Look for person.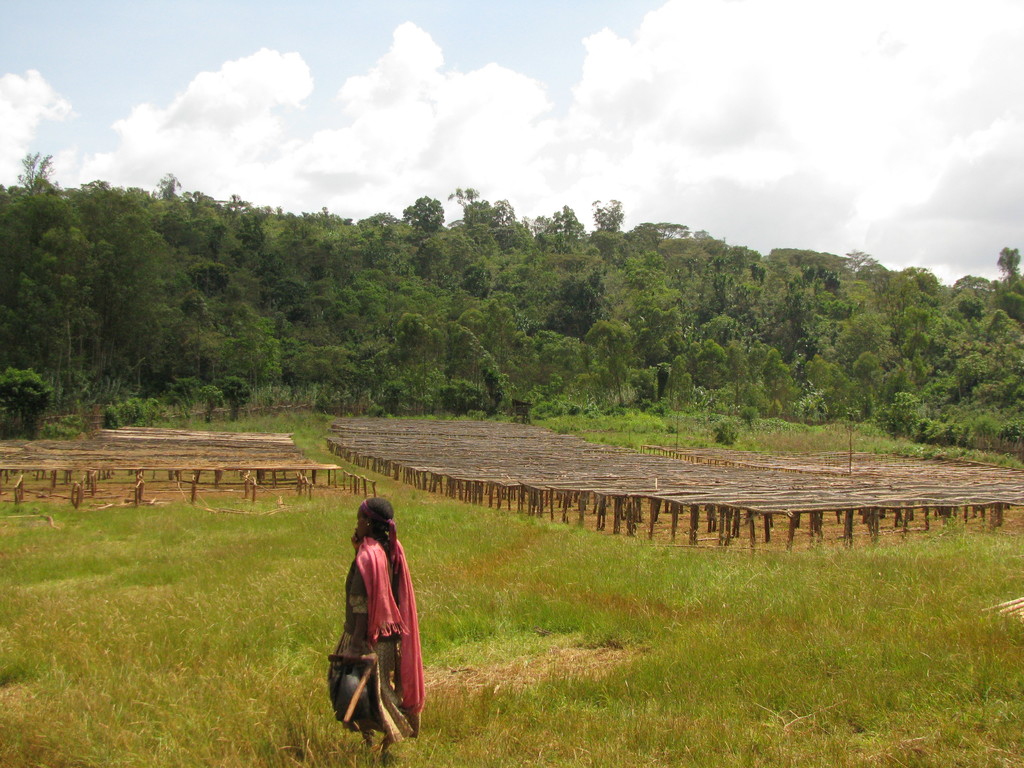
Found: <bbox>335, 493, 421, 733</bbox>.
